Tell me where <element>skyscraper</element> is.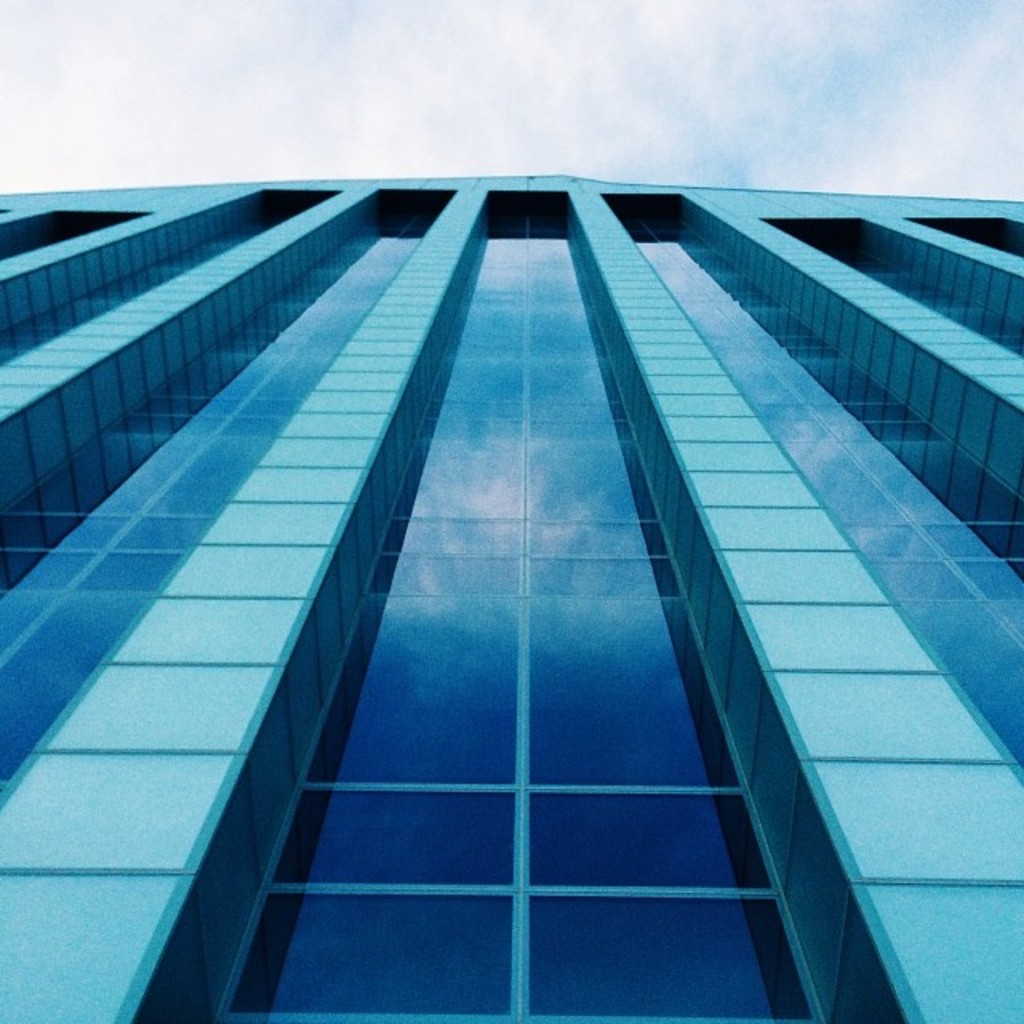
<element>skyscraper</element> is at bbox=[0, 168, 1022, 1022].
